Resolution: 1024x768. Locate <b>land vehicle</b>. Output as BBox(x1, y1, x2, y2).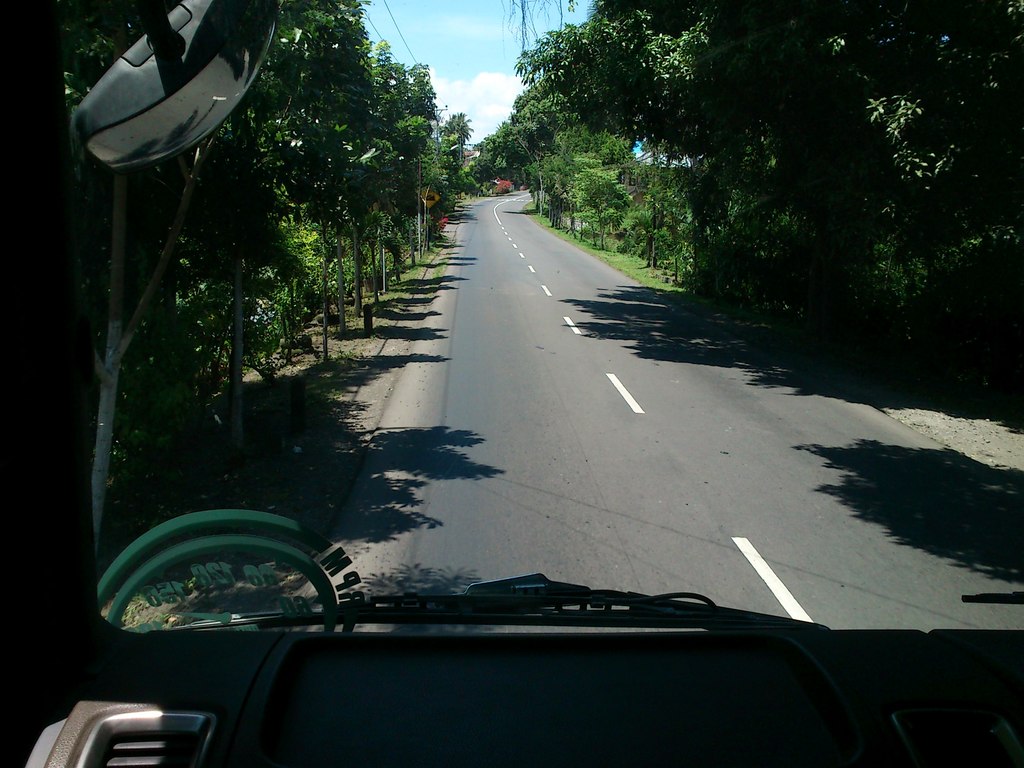
BBox(0, 0, 1023, 767).
